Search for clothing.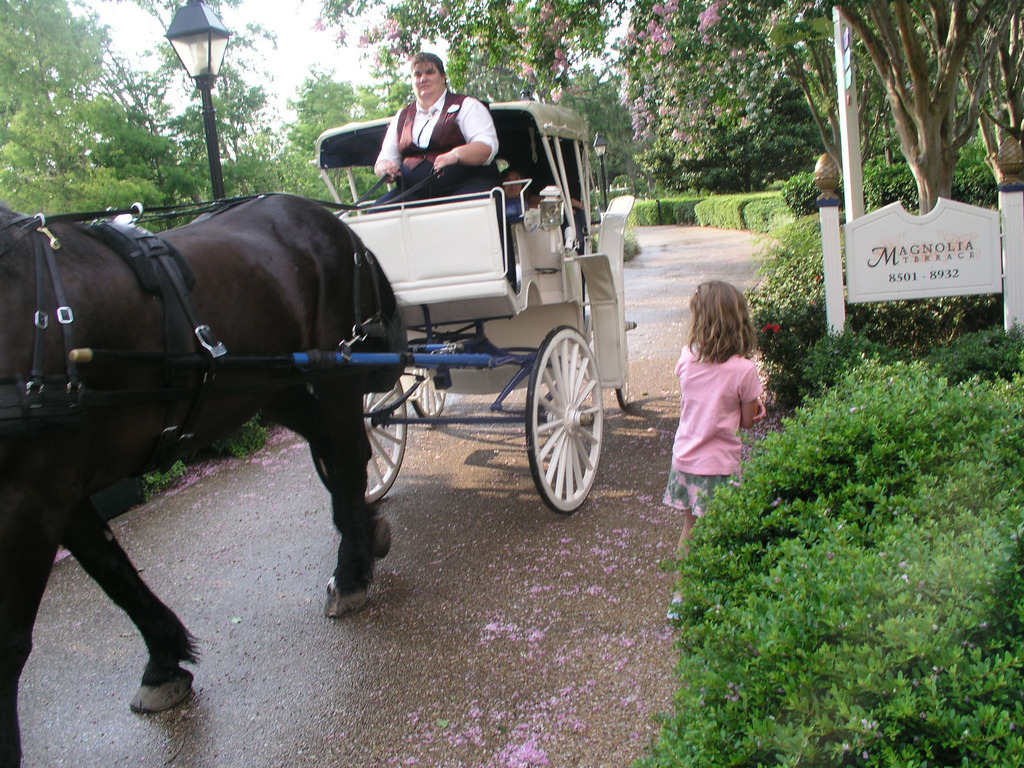
Found at pyautogui.locateOnScreen(662, 339, 764, 518).
